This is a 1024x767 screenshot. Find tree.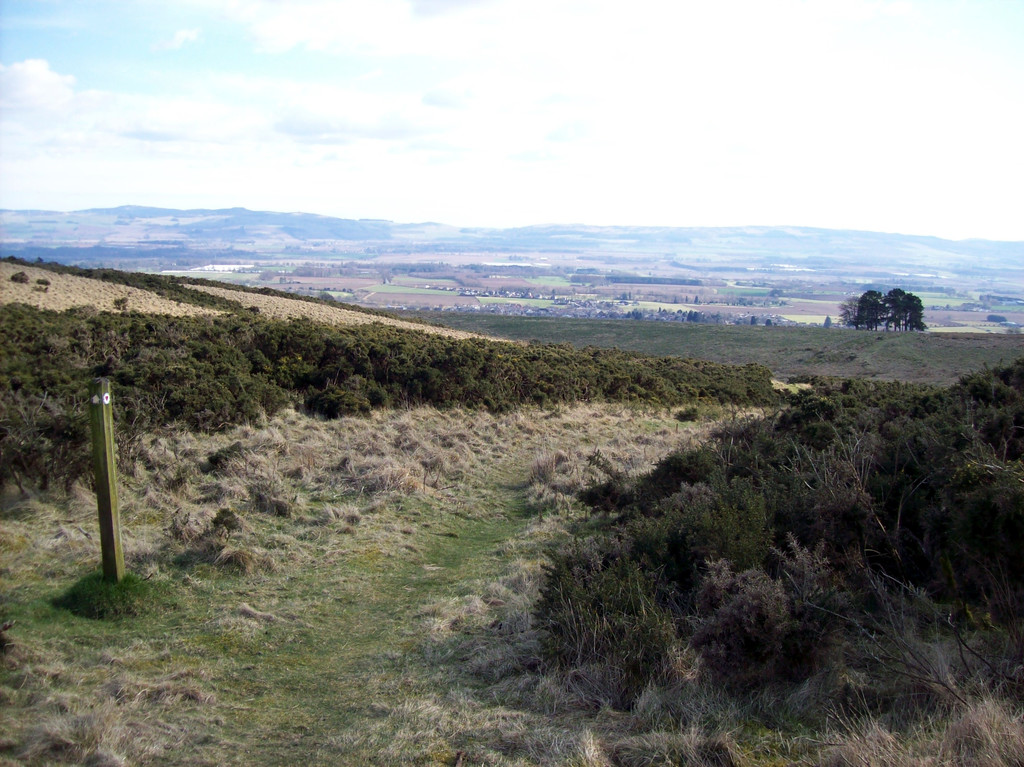
Bounding box: (left=681, top=309, right=698, bottom=325).
